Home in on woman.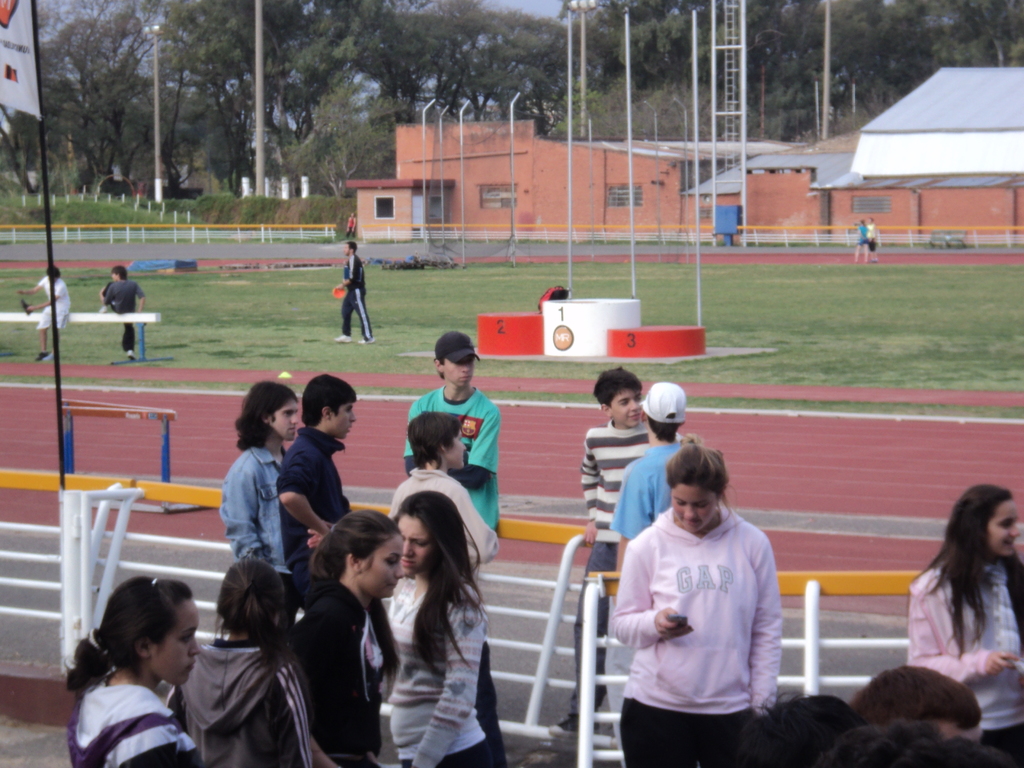
Homed in at x1=165, y1=560, x2=312, y2=767.
